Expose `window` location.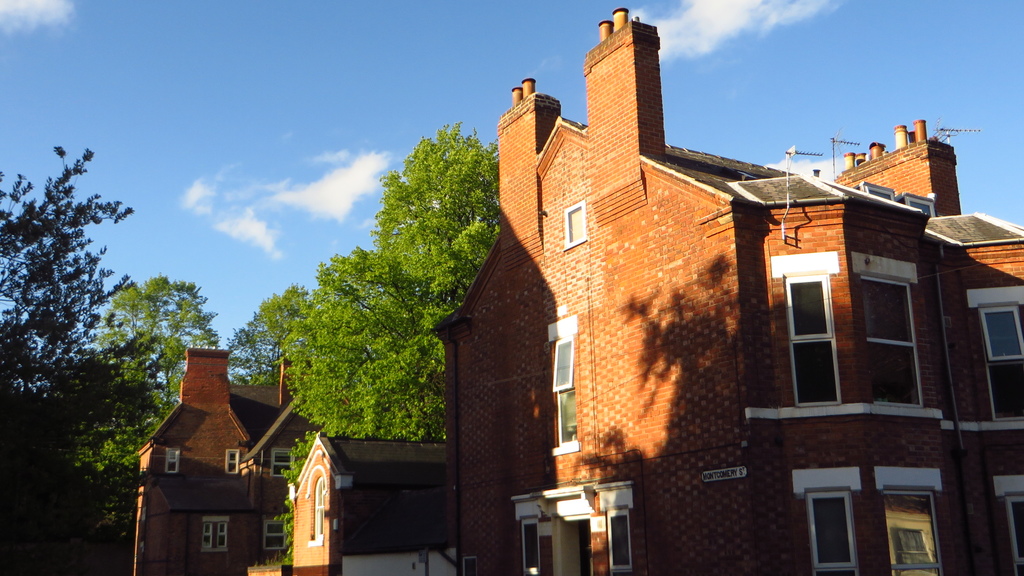
Exposed at (522,518,540,575).
